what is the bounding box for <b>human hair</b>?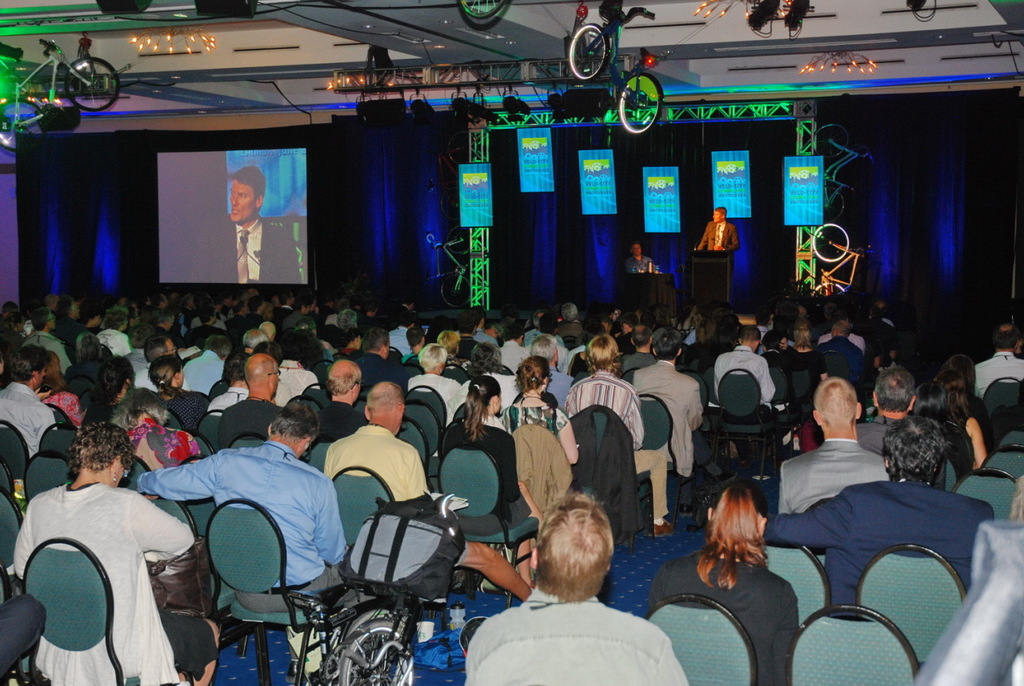
[left=738, top=319, right=758, bottom=344].
